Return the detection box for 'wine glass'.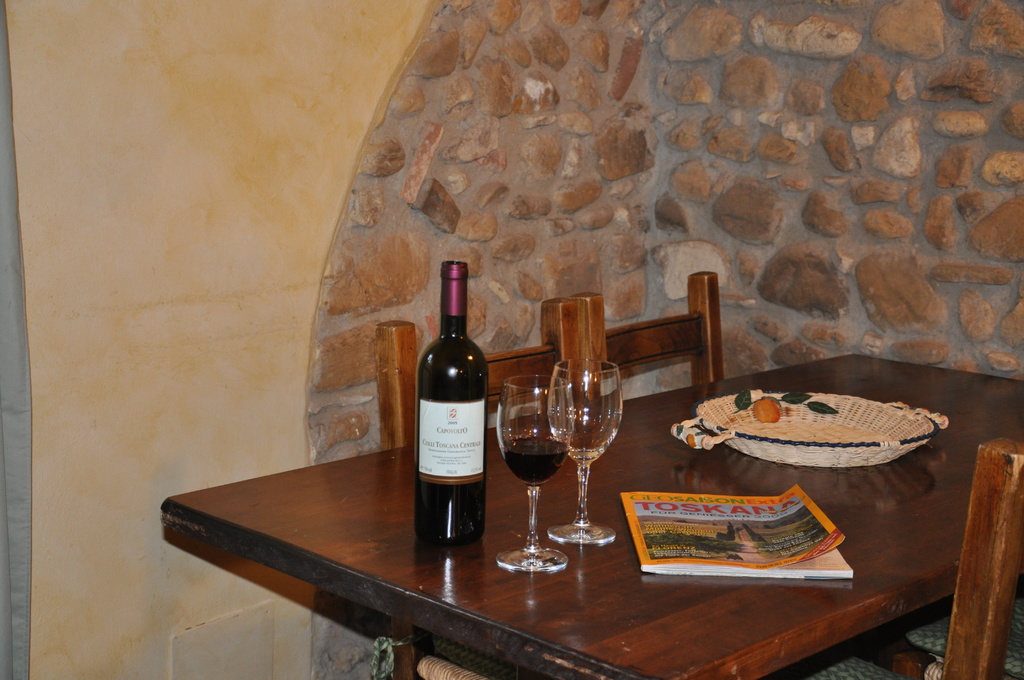
detection(553, 356, 628, 549).
